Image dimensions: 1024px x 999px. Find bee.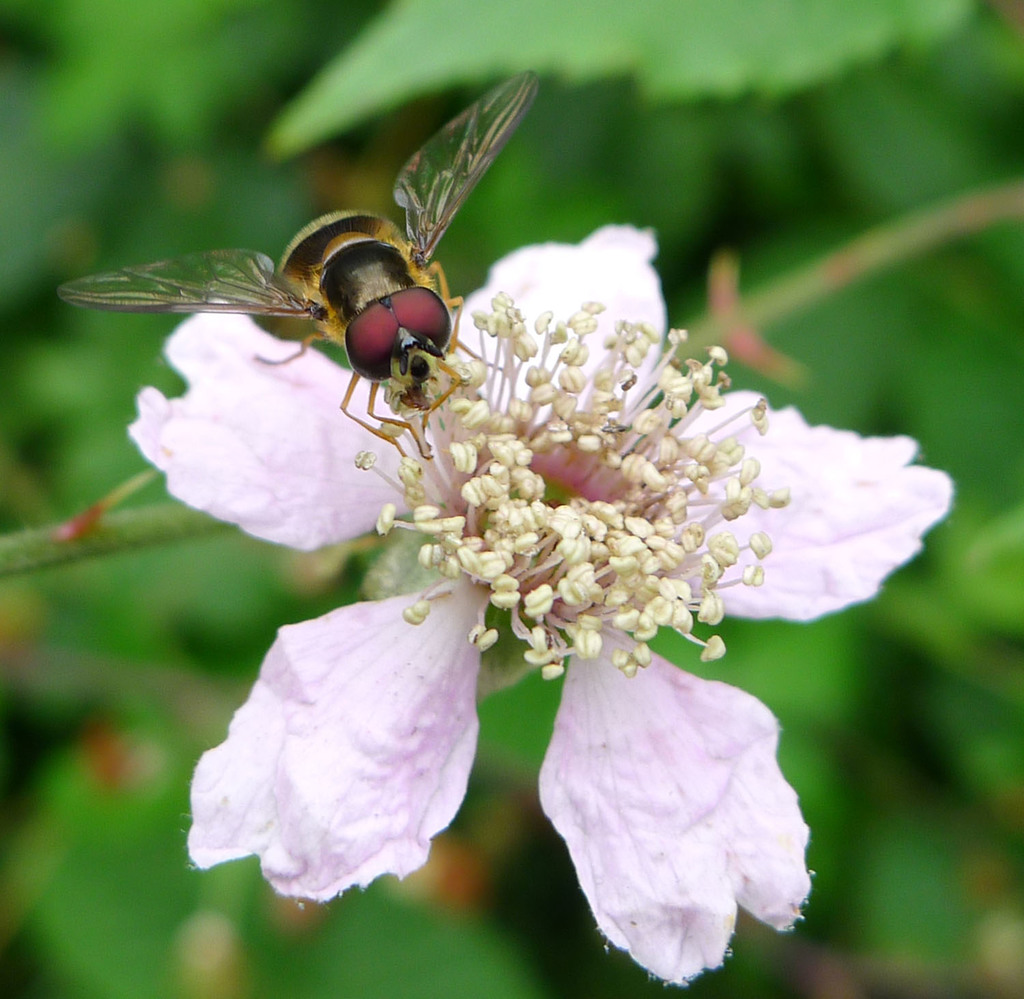
<region>76, 111, 540, 487</region>.
